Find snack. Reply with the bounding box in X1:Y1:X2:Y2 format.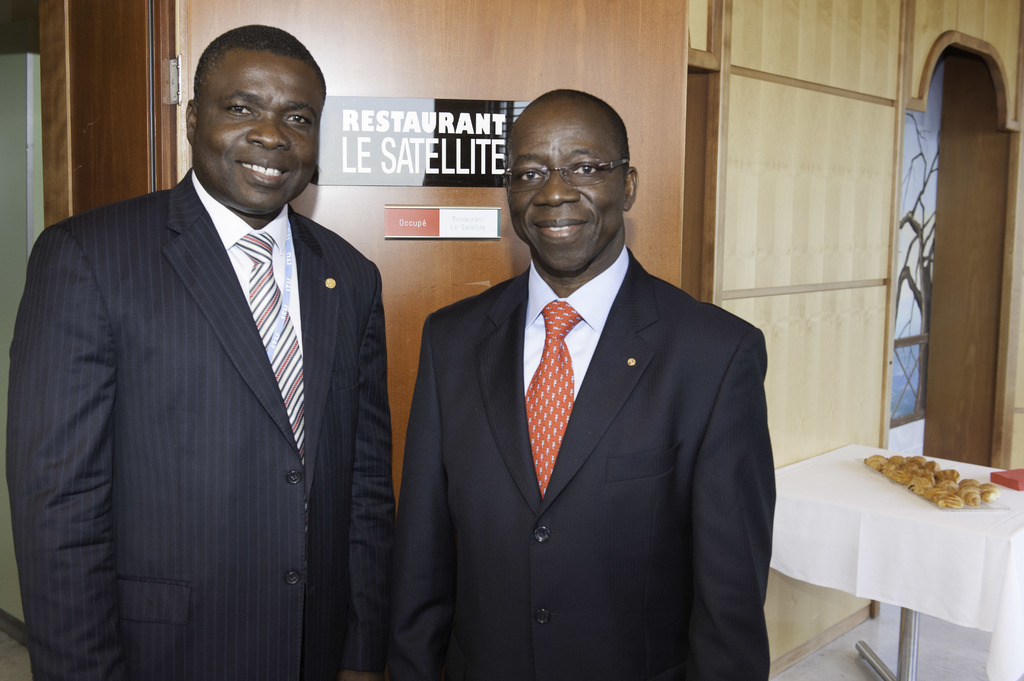
860:446:1011:513.
